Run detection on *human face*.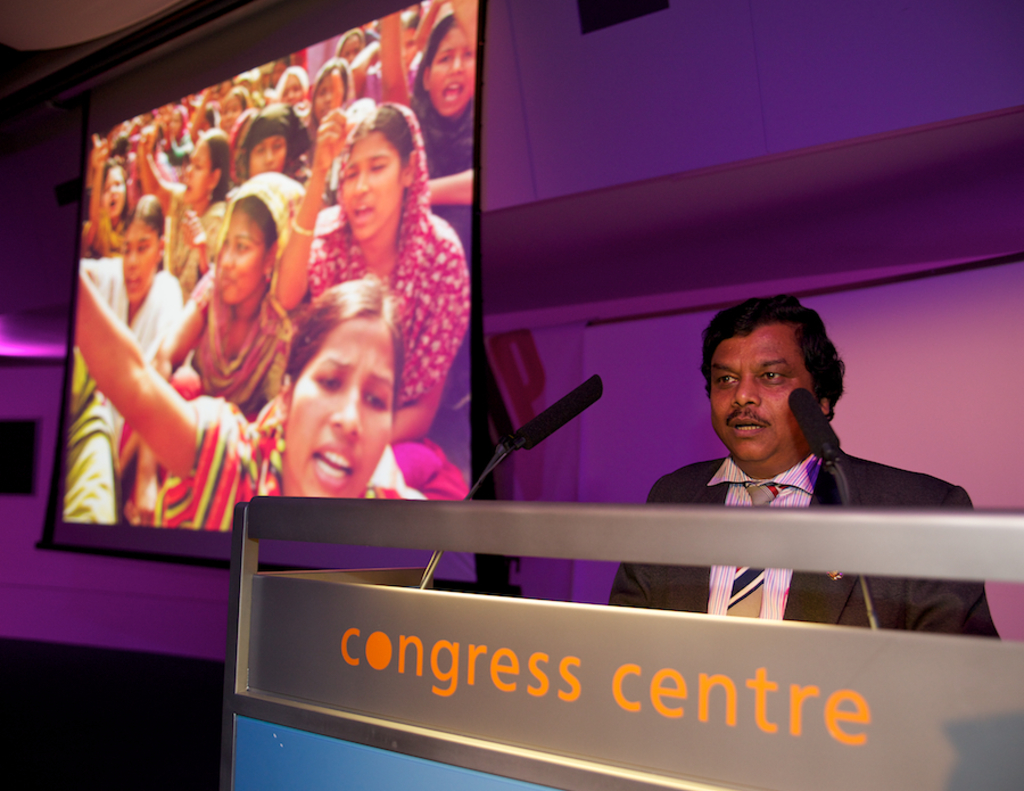
Result: [166,112,183,138].
